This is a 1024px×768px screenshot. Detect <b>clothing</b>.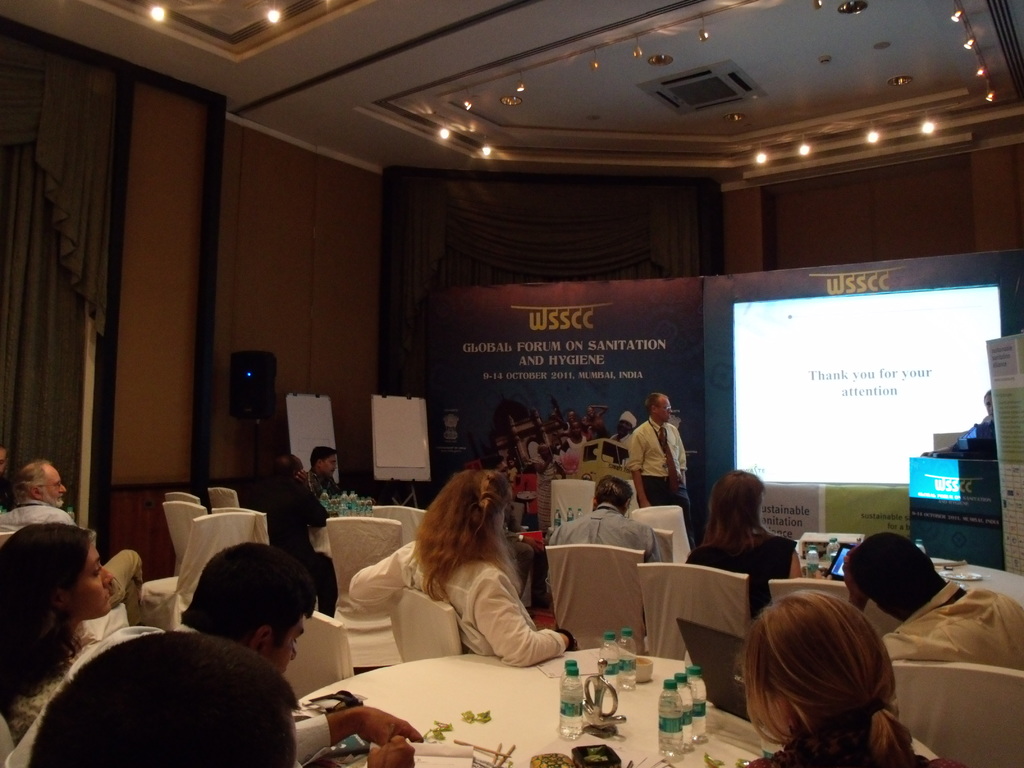
Rect(20, 621, 328, 762).
